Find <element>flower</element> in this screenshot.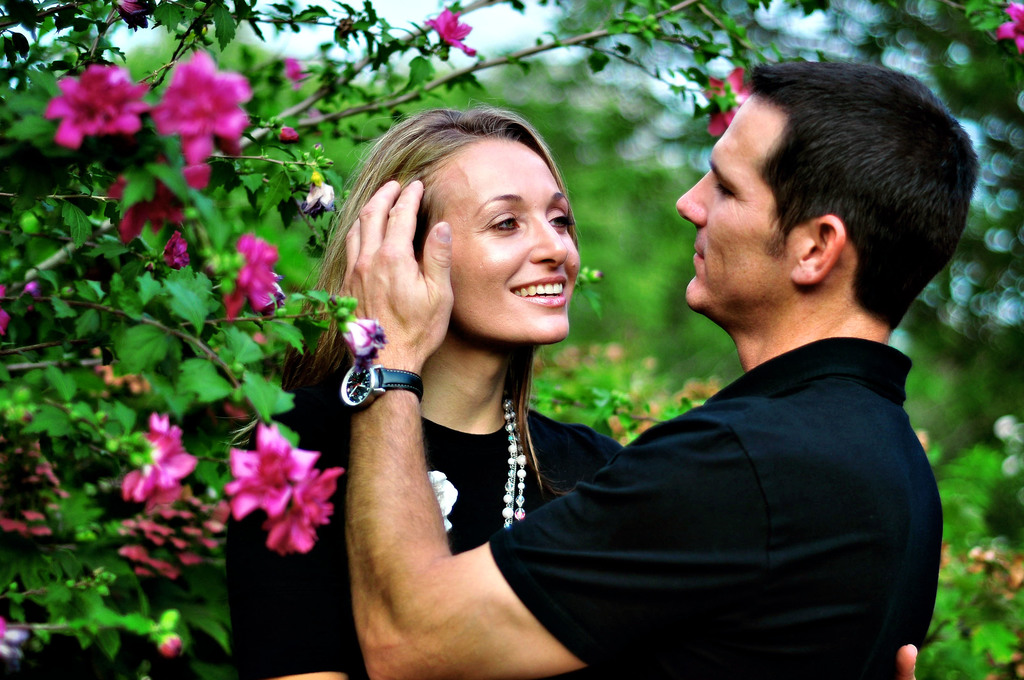
The bounding box for <element>flower</element> is [left=144, top=51, right=249, bottom=166].
